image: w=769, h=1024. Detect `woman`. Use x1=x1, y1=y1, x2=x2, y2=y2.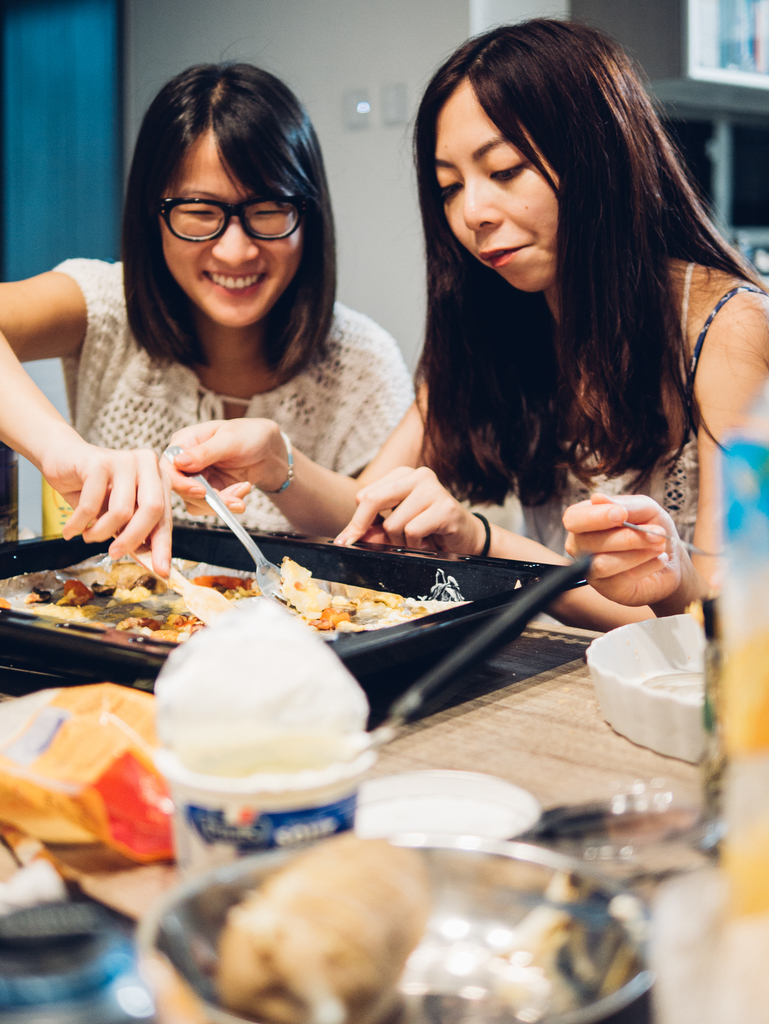
x1=326, y1=17, x2=763, y2=644.
